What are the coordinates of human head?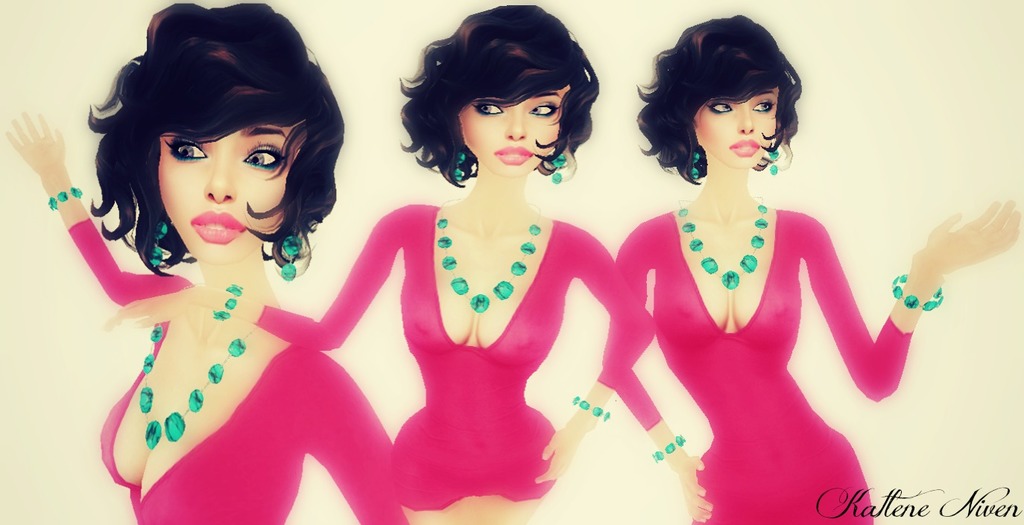
region(676, 32, 791, 173).
